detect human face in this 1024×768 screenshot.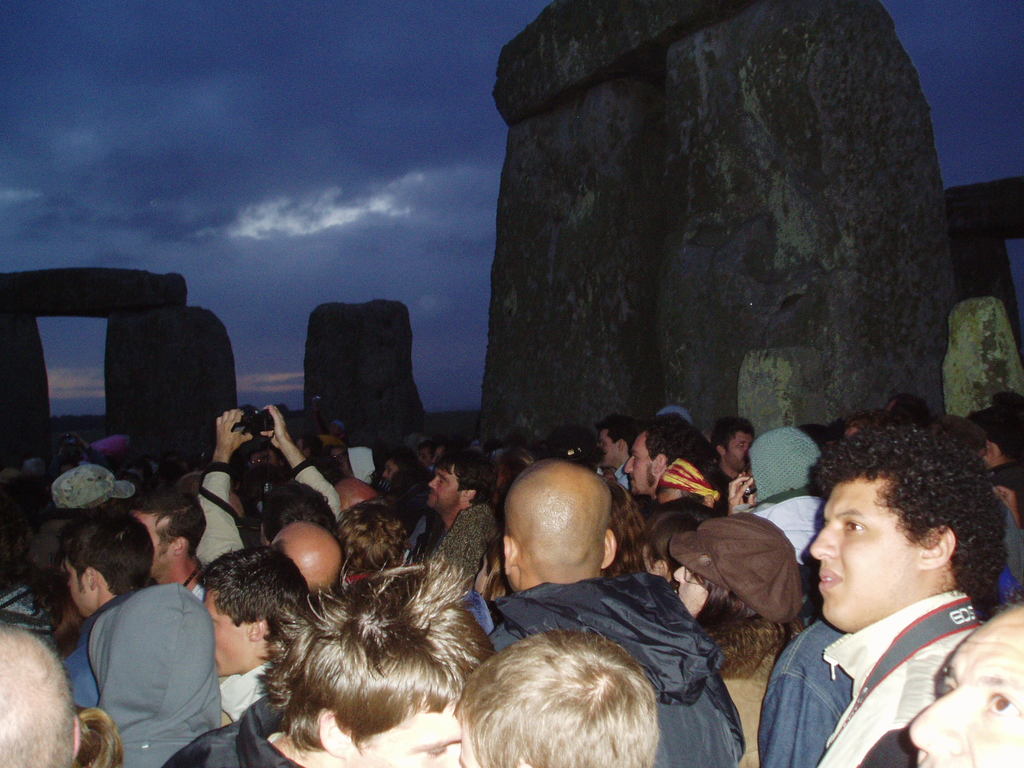
Detection: locate(624, 431, 655, 500).
